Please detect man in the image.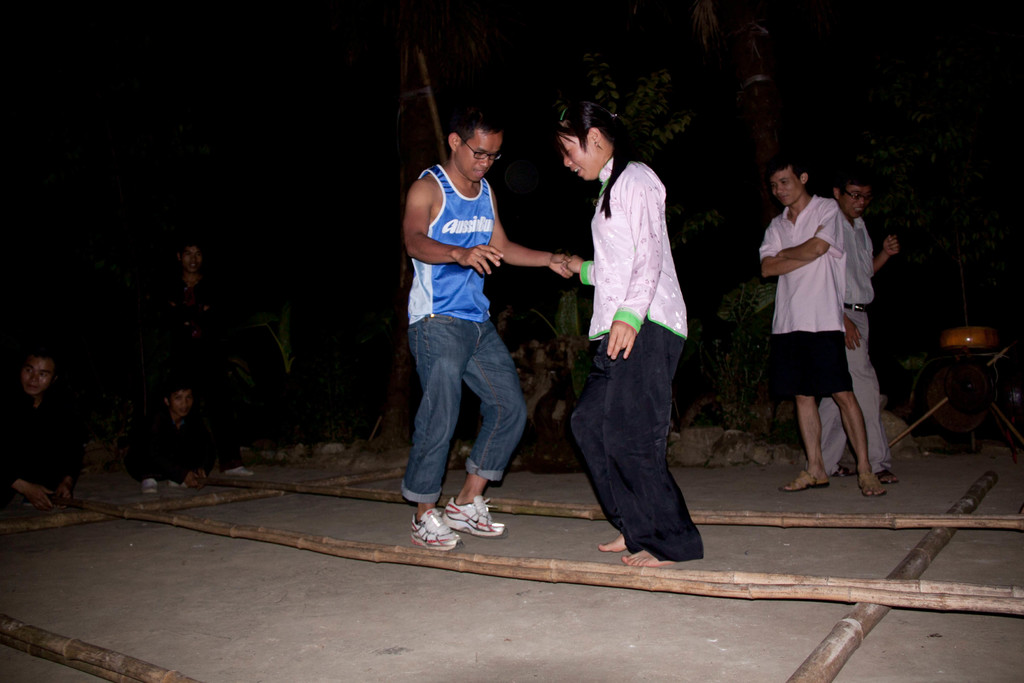
{"x1": 756, "y1": 155, "x2": 890, "y2": 494}.
